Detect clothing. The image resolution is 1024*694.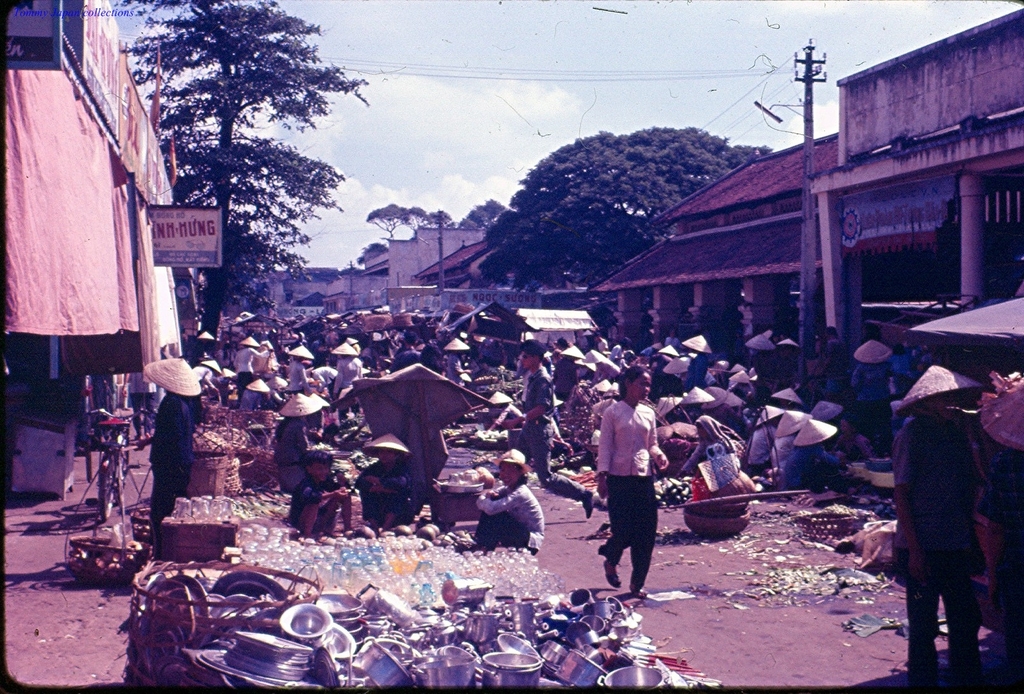
select_region(753, 423, 772, 471).
